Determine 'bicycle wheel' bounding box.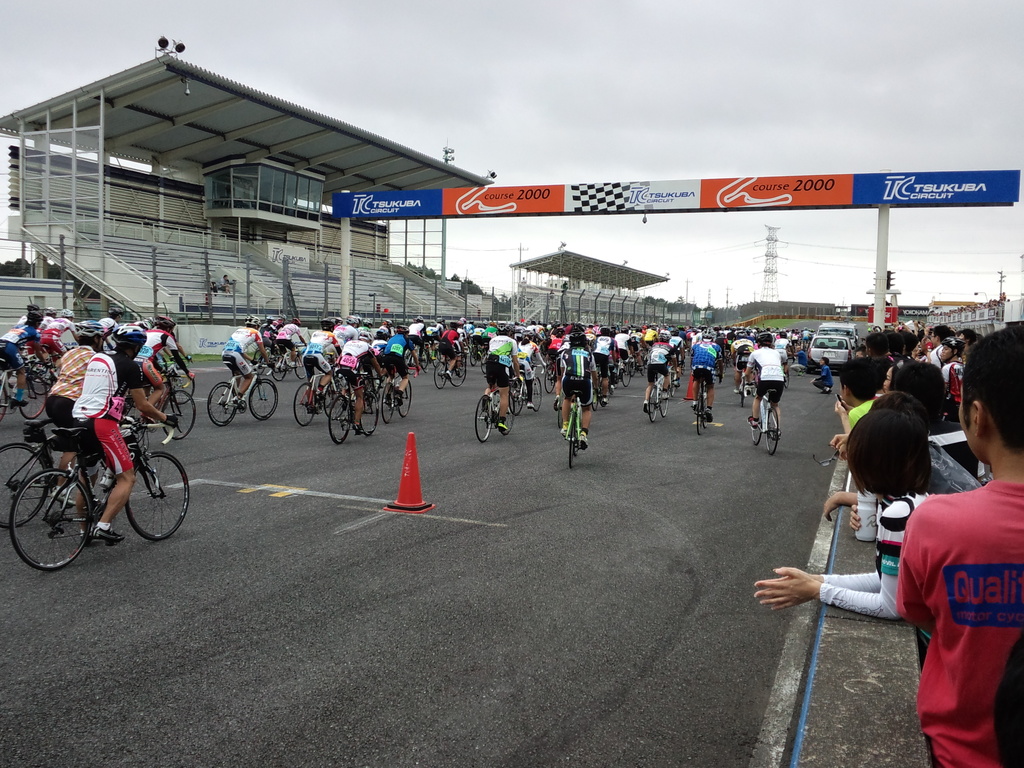
Determined: {"x1": 737, "y1": 381, "x2": 744, "y2": 404}.
